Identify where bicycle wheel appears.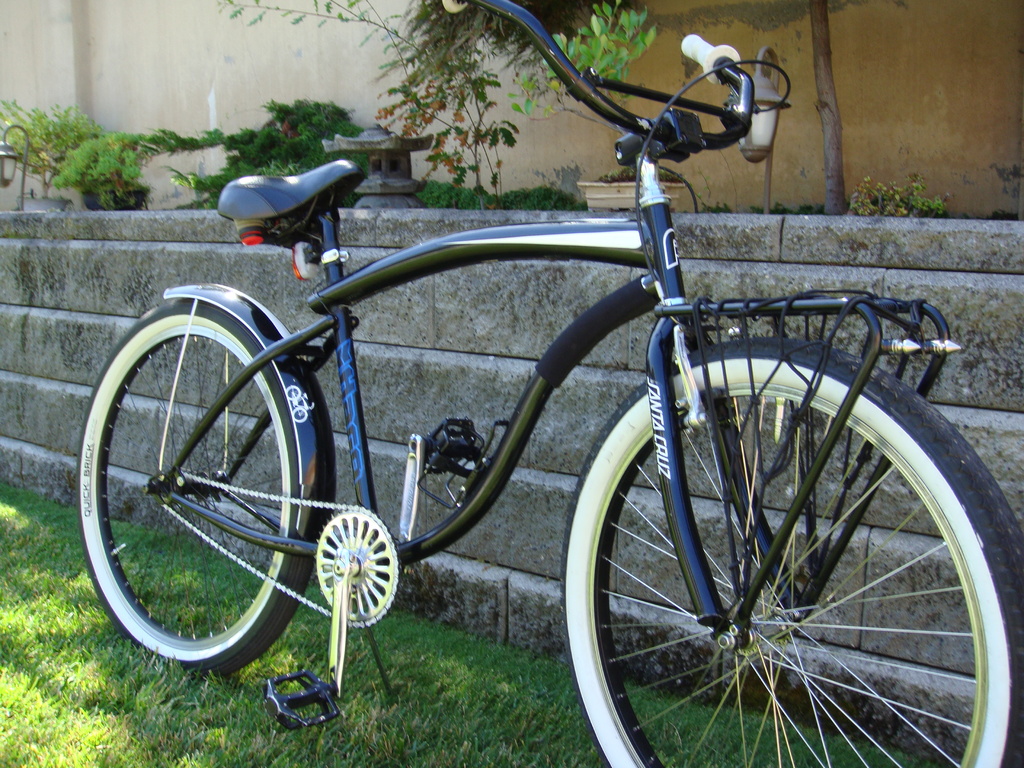
Appears at locate(79, 295, 314, 684).
